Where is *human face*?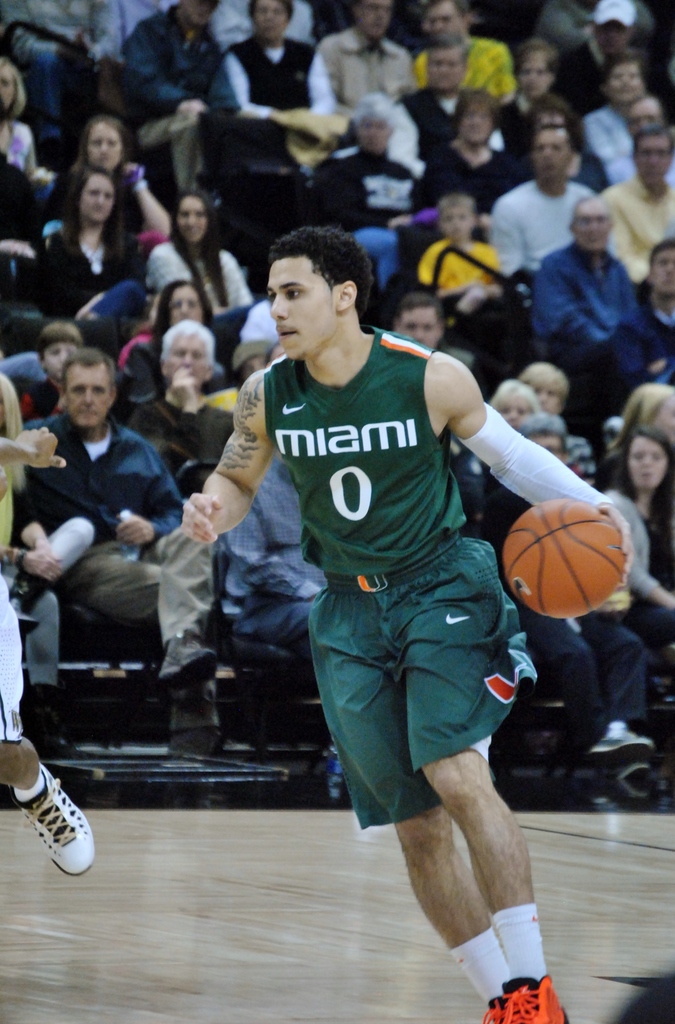
Rect(267, 248, 338, 359).
